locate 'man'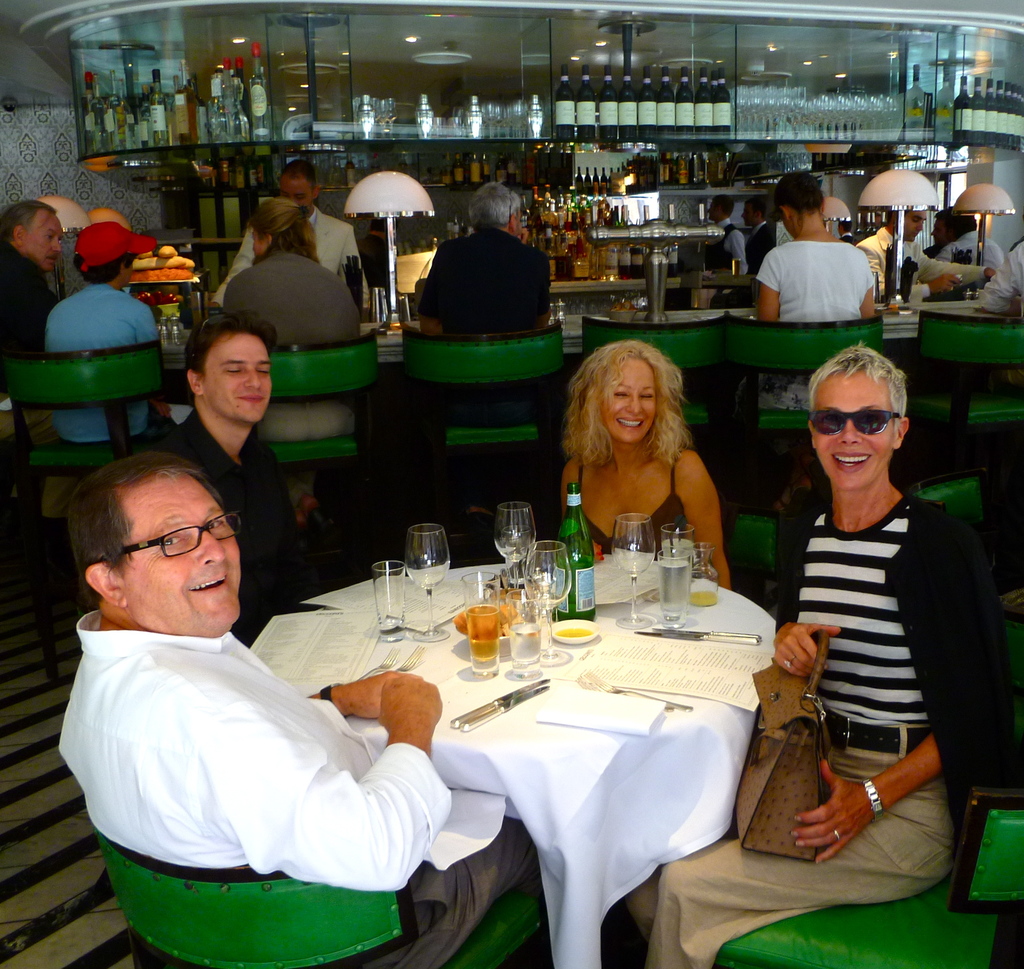
detection(419, 184, 551, 334)
